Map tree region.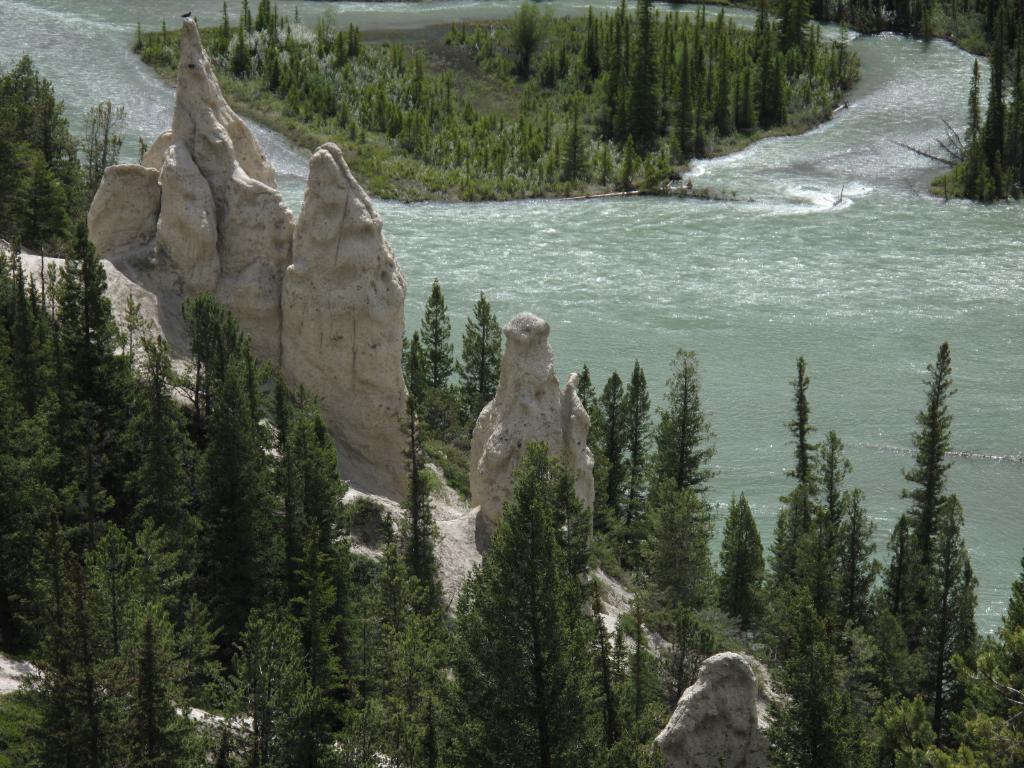
Mapped to locate(464, 447, 620, 767).
